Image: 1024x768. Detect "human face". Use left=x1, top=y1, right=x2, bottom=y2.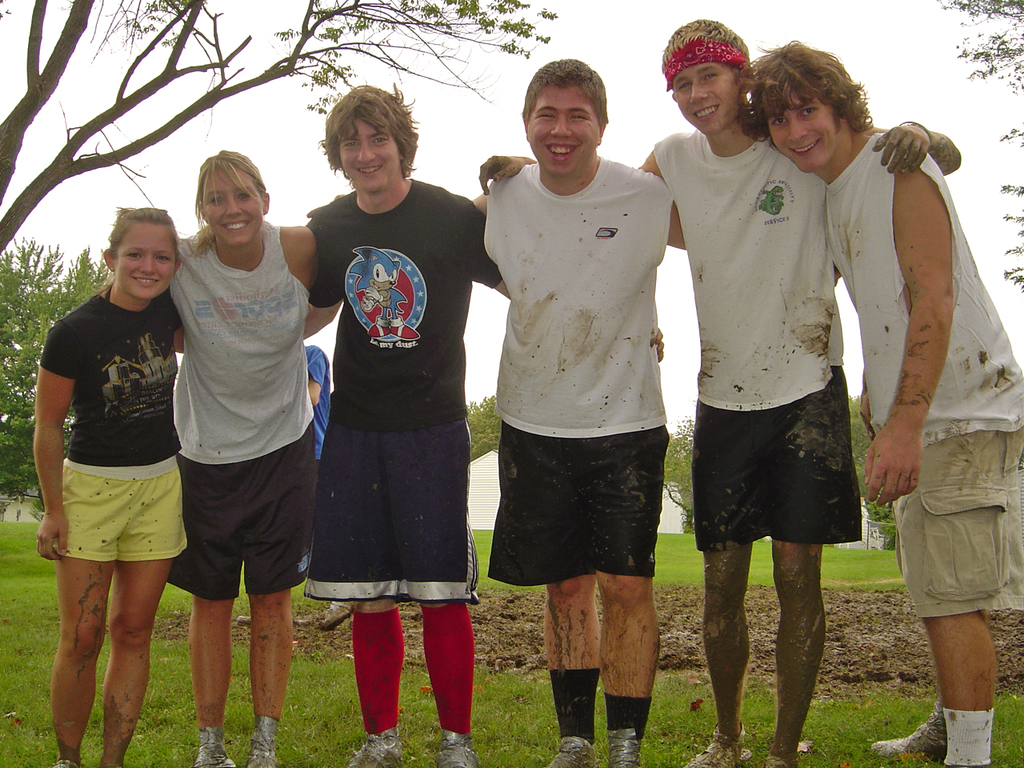
left=202, top=160, right=265, bottom=246.
